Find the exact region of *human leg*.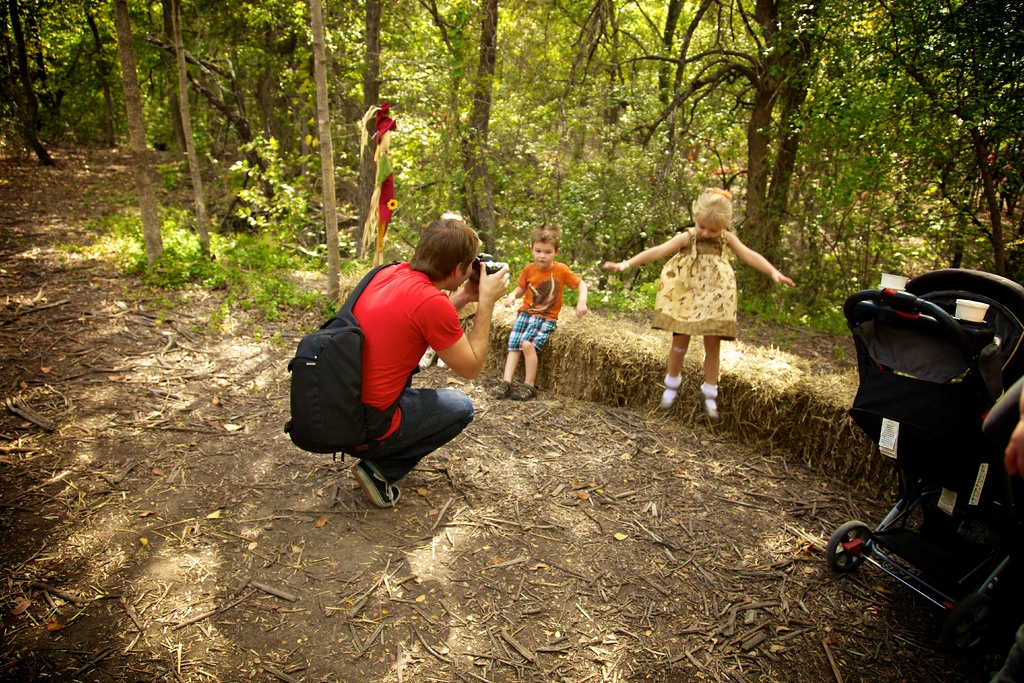
Exact region: region(518, 313, 561, 393).
